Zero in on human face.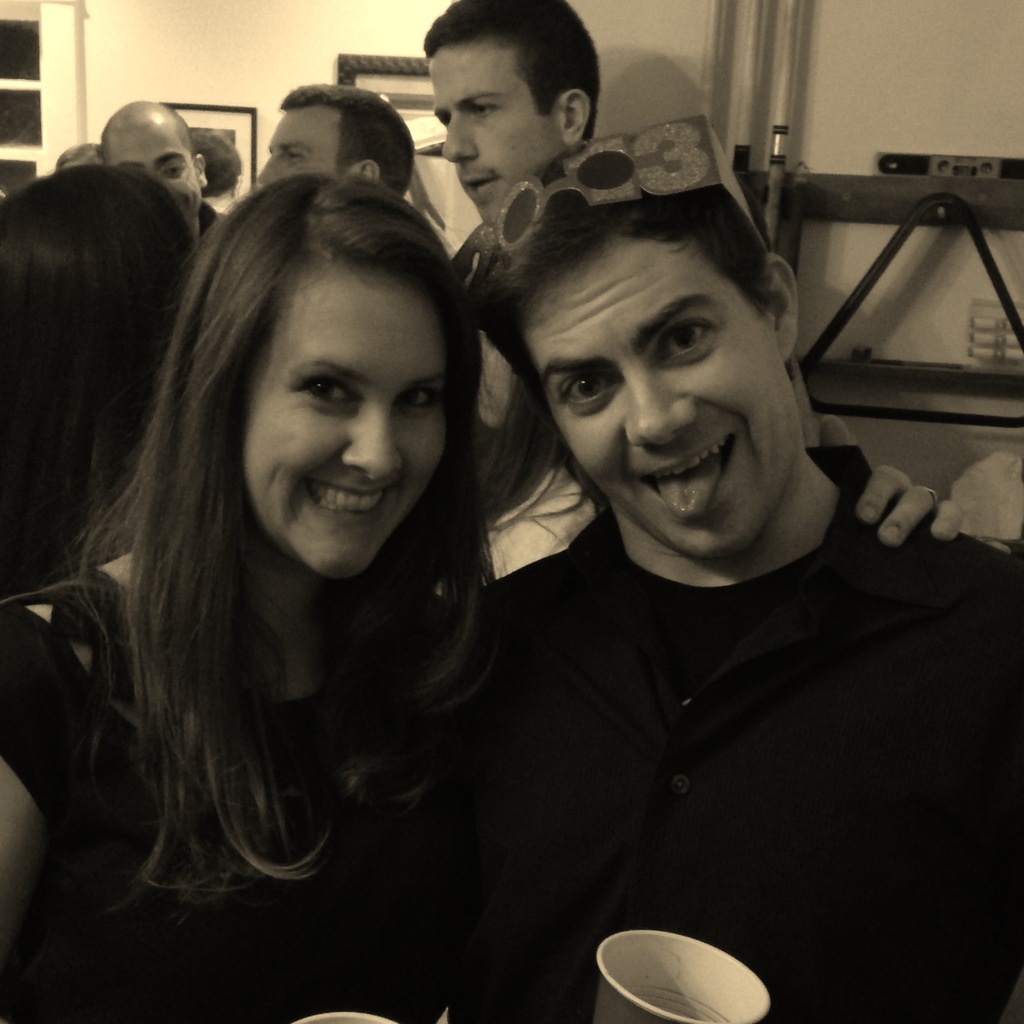
Zeroed in: l=95, t=132, r=205, b=213.
